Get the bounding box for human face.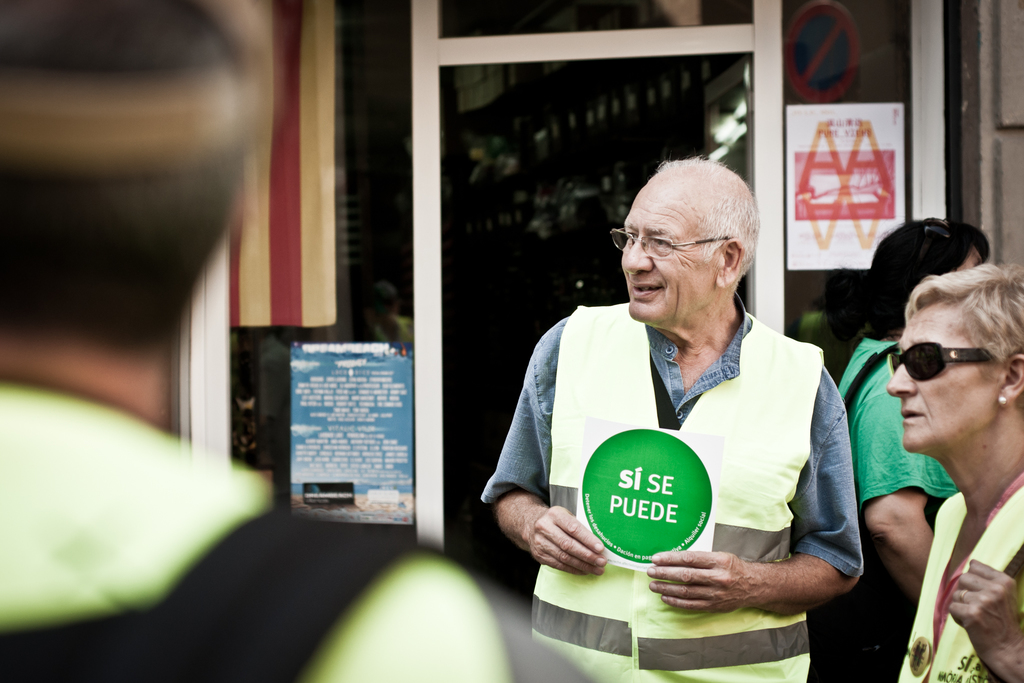
<region>893, 300, 998, 445</region>.
